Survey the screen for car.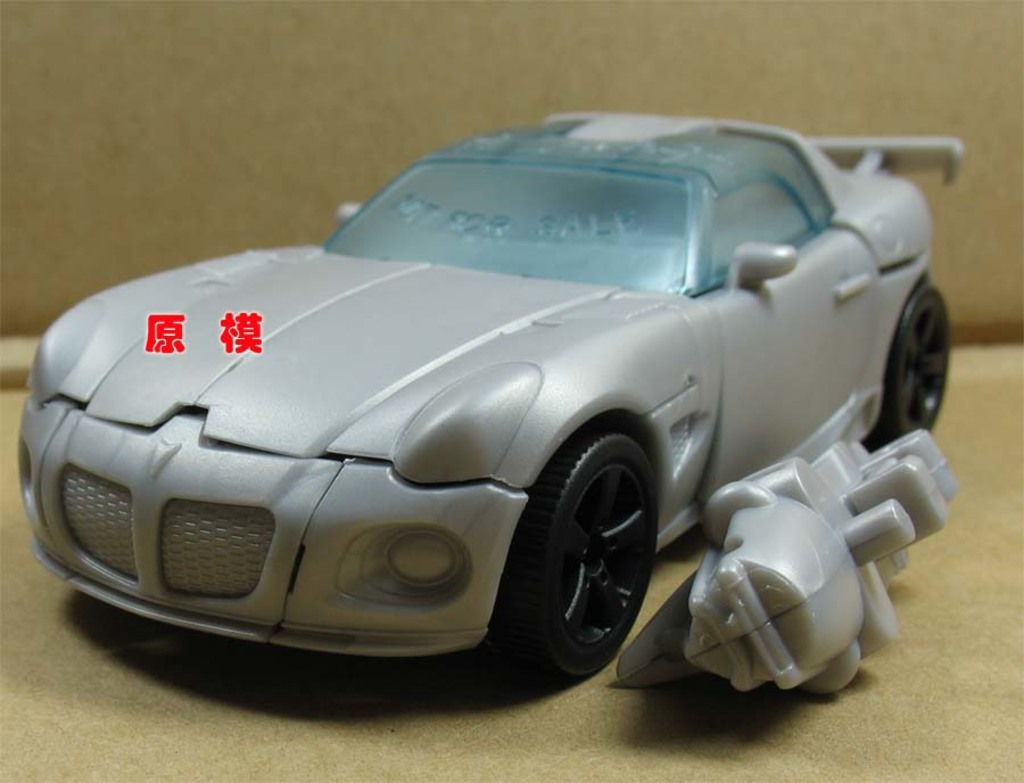
Survey found: [left=15, top=108, right=966, bottom=681].
